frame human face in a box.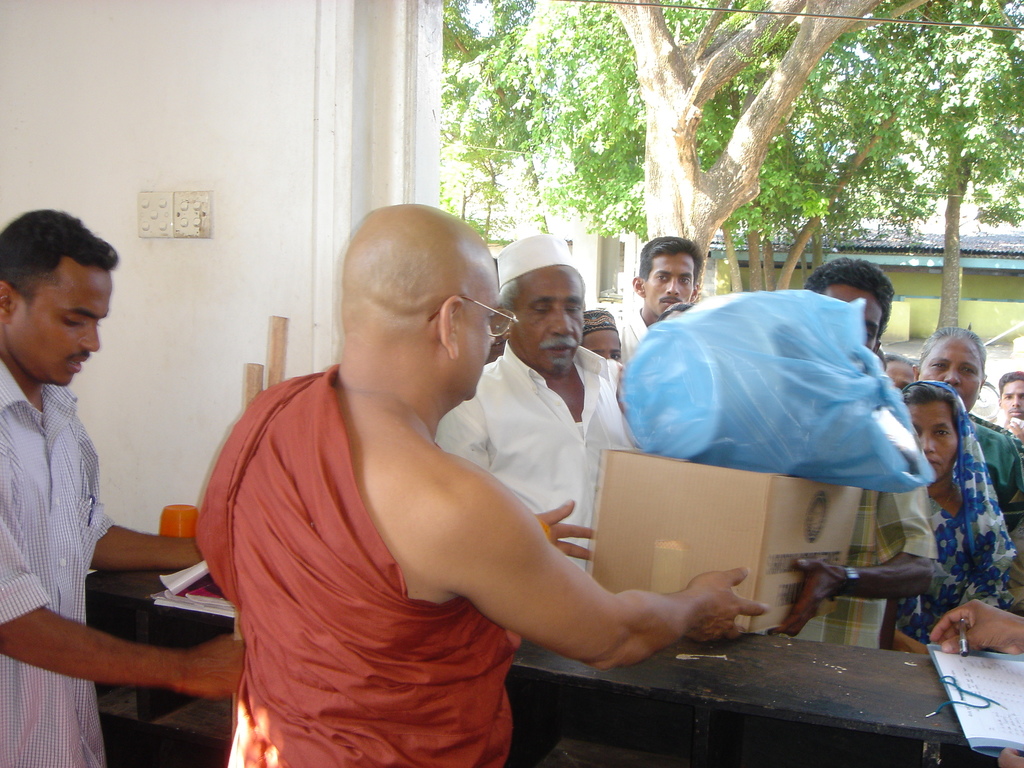
select_region(997, 383, 1023, 418).
